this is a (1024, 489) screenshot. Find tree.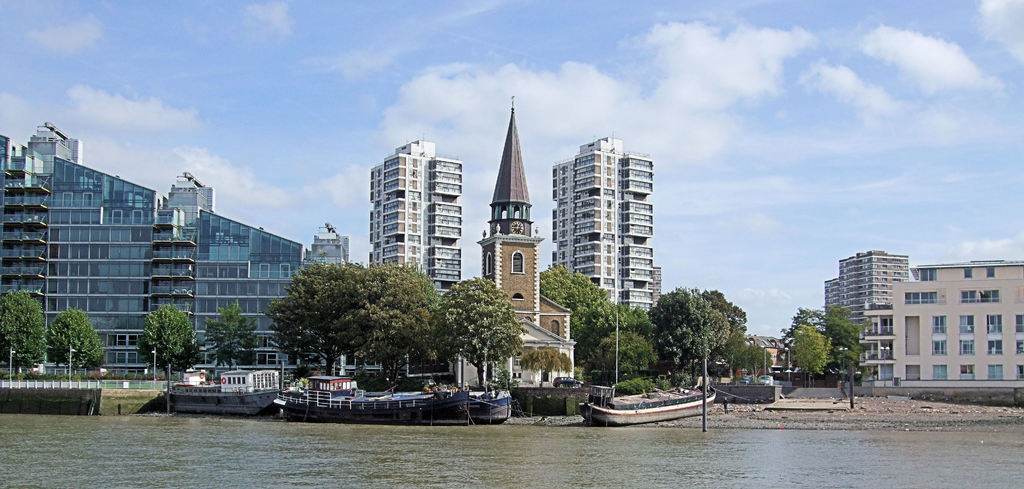
Bounding box: detection(519, 345, 575, 390).
